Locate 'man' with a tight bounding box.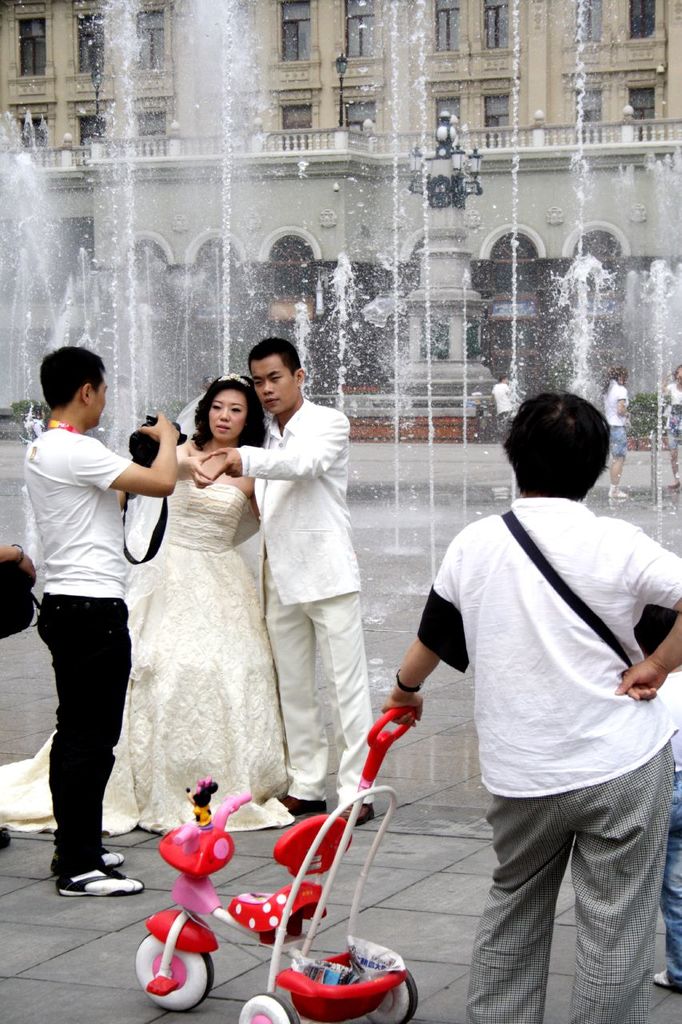
BBox(22, 350, 177, 900).
